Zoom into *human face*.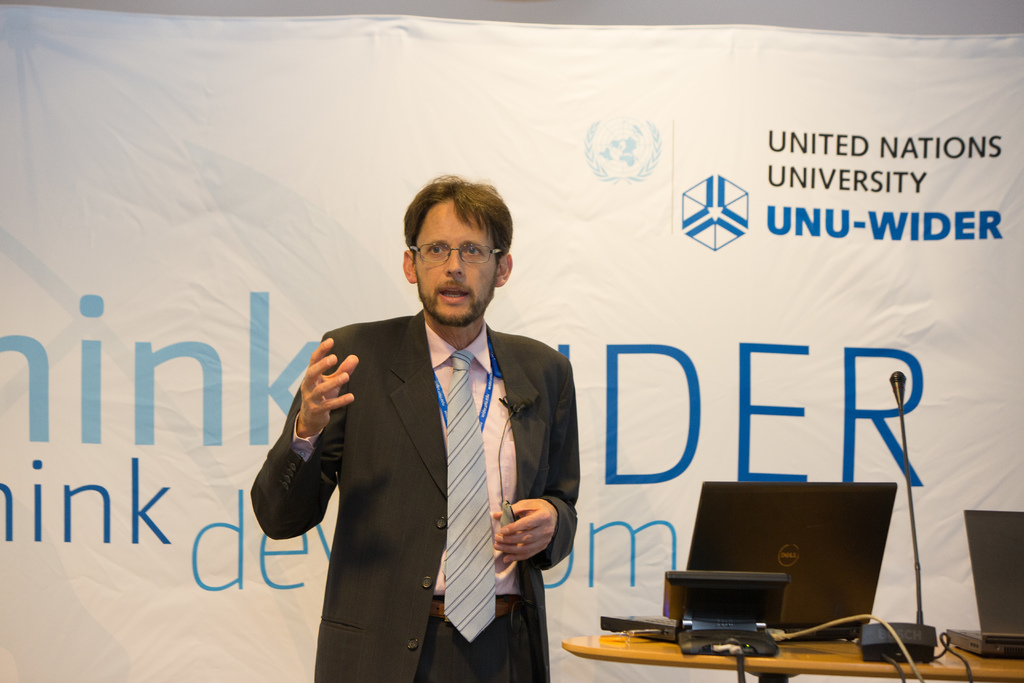
Zoom target: bbox(418, 205, 495, 334).
